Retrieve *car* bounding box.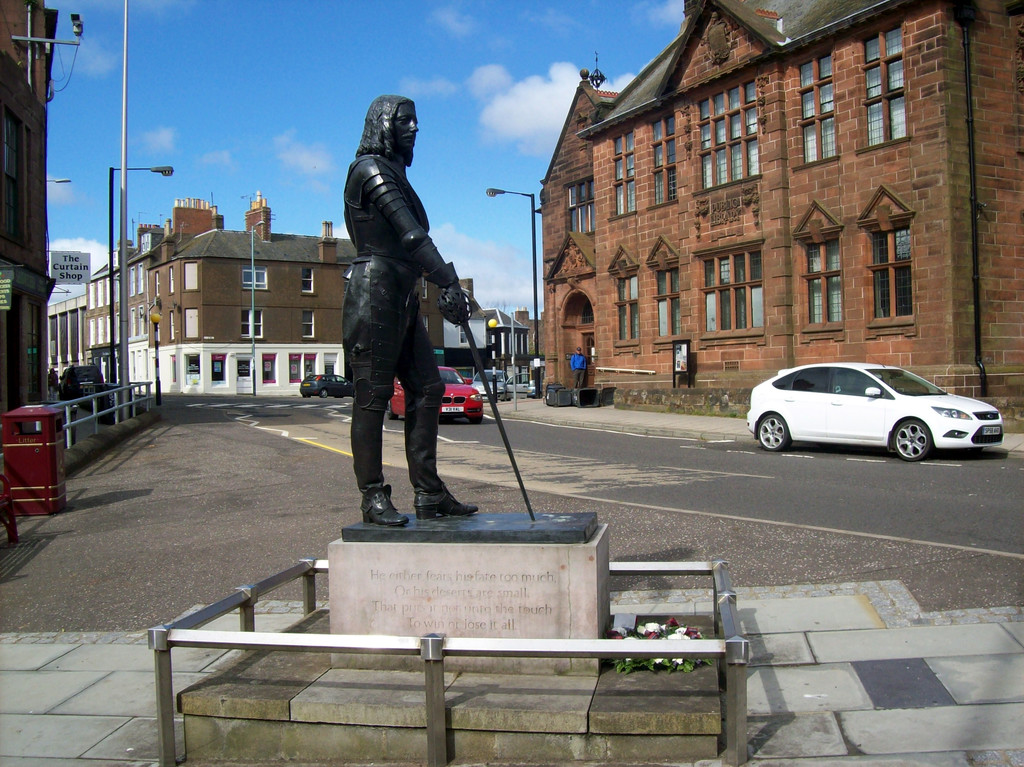
Bounding box: 748:346:1004:462.
